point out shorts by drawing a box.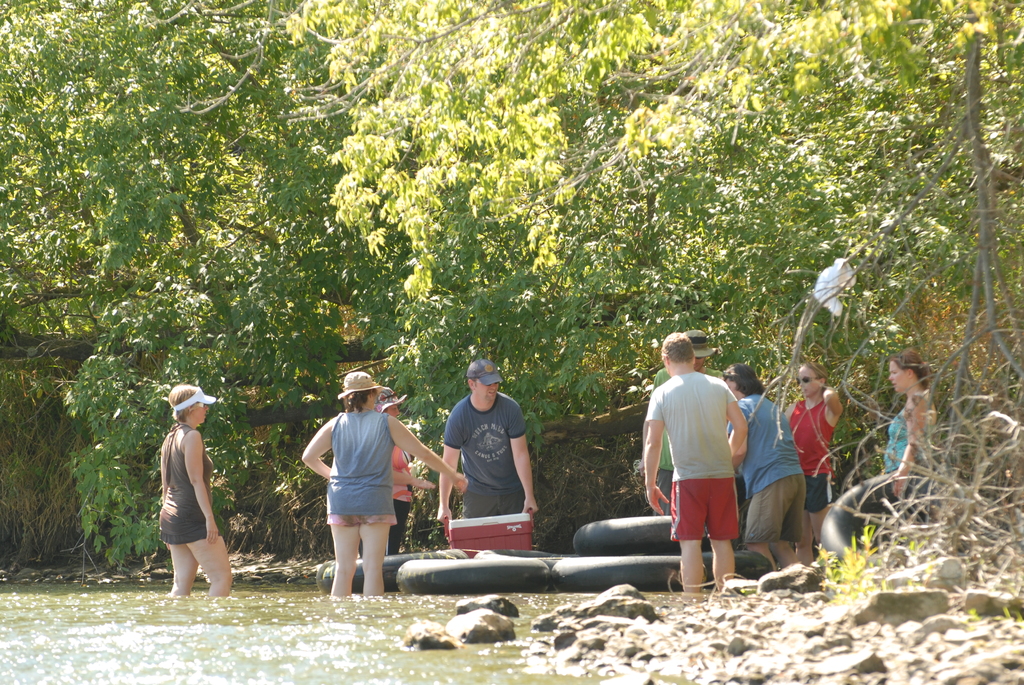
666, 479, 742, 539.
